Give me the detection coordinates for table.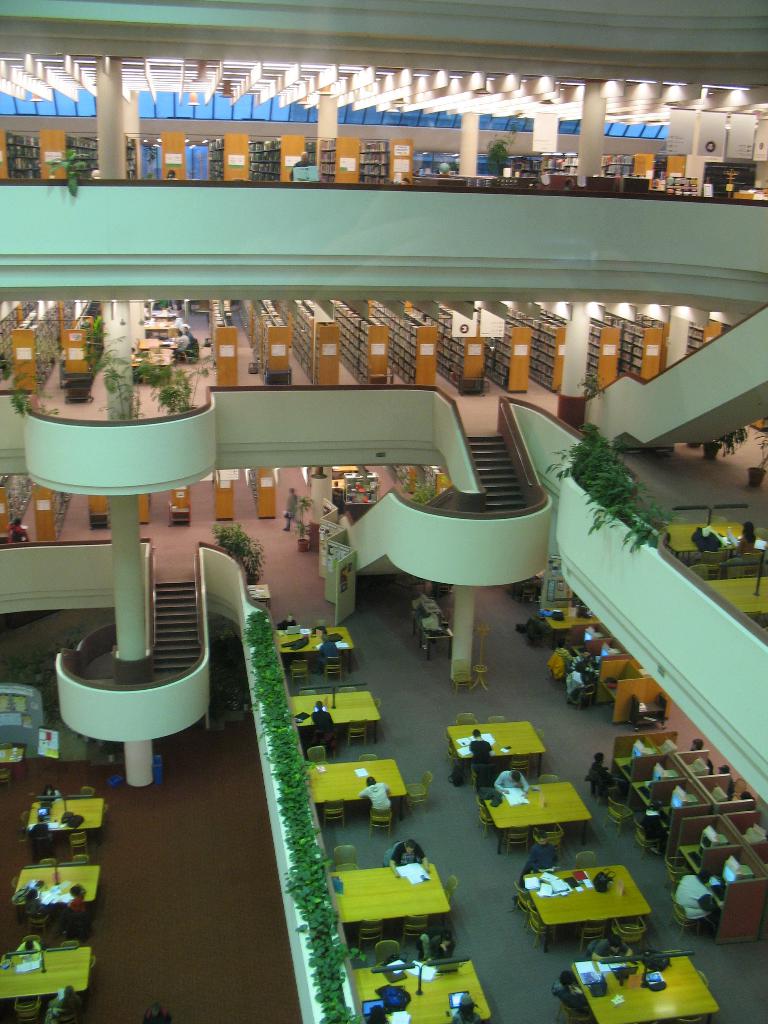
bbox=(641, 519, 767, 556).
